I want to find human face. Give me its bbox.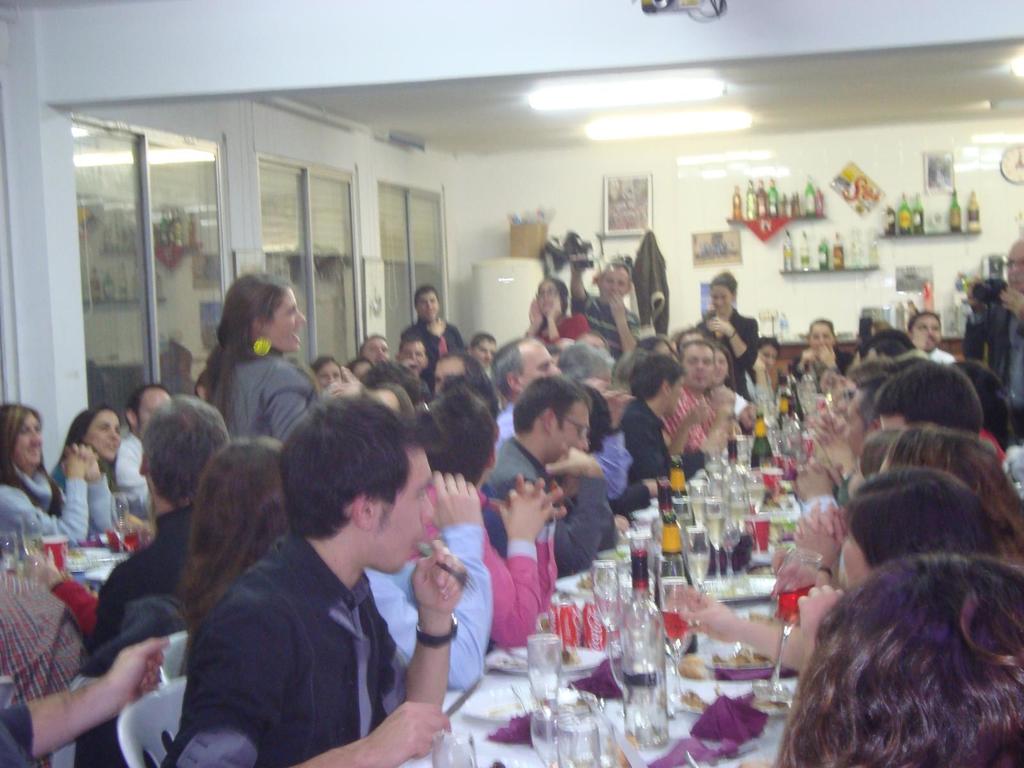
{"left": 836, "top": 384, "right": 868, "bottom": 452}.
